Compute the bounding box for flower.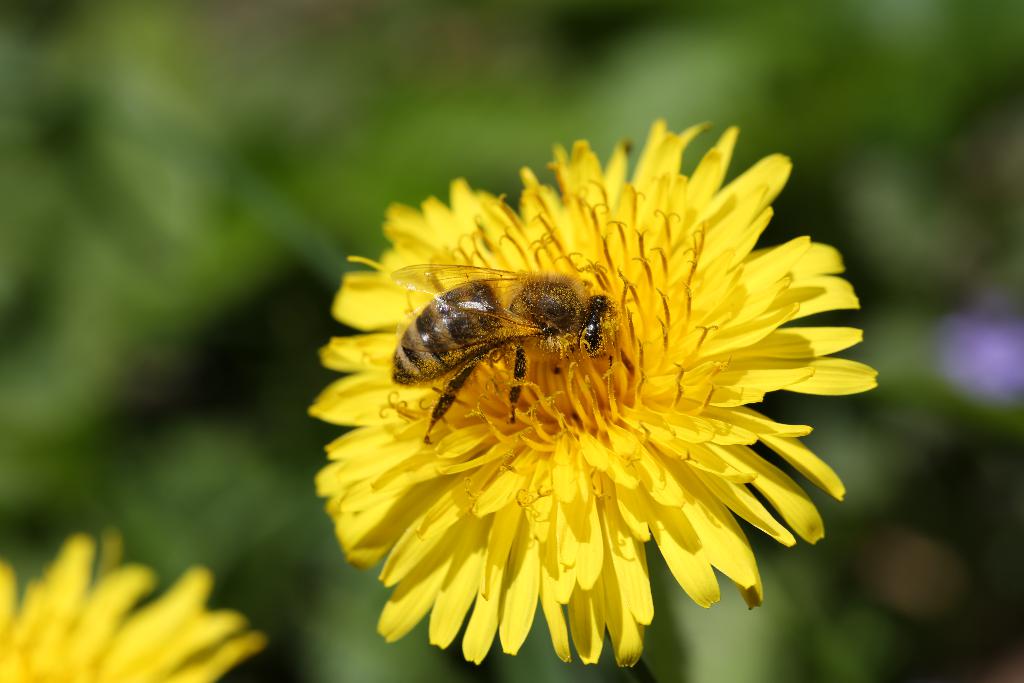
box(316, 122, 891, 676).
